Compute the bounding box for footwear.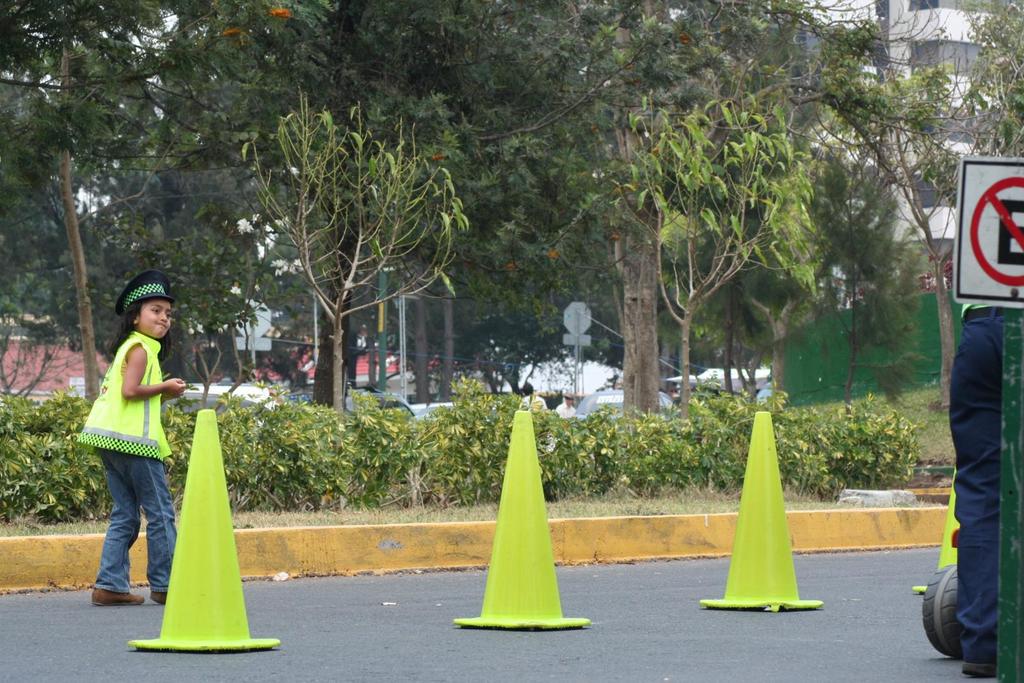
(x1=150, y1=588, x2=169, y2=606).
